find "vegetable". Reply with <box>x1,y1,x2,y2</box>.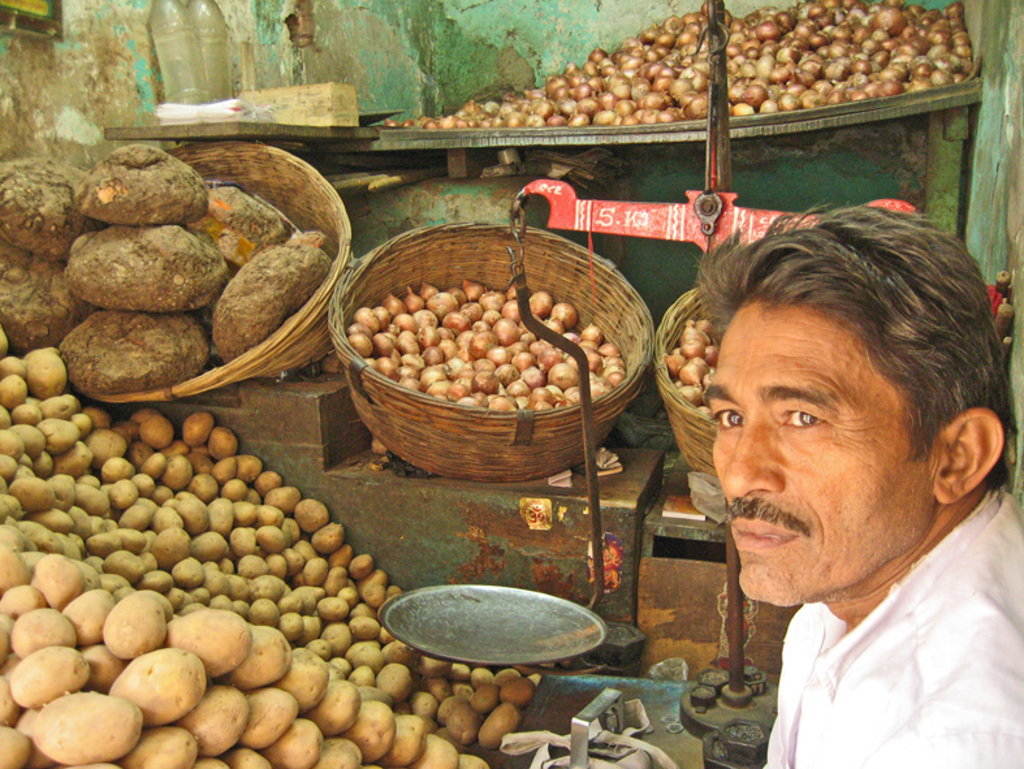
<box>596,366,632,380</box>.
